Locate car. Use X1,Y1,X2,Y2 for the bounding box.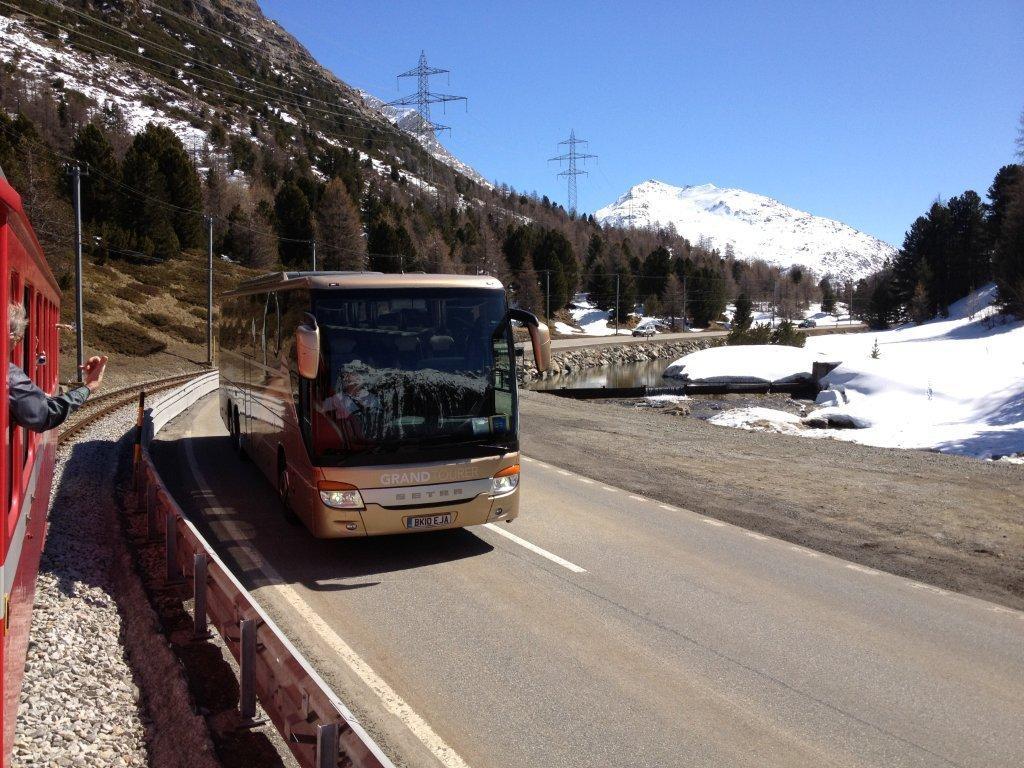
631,325,656,337.
